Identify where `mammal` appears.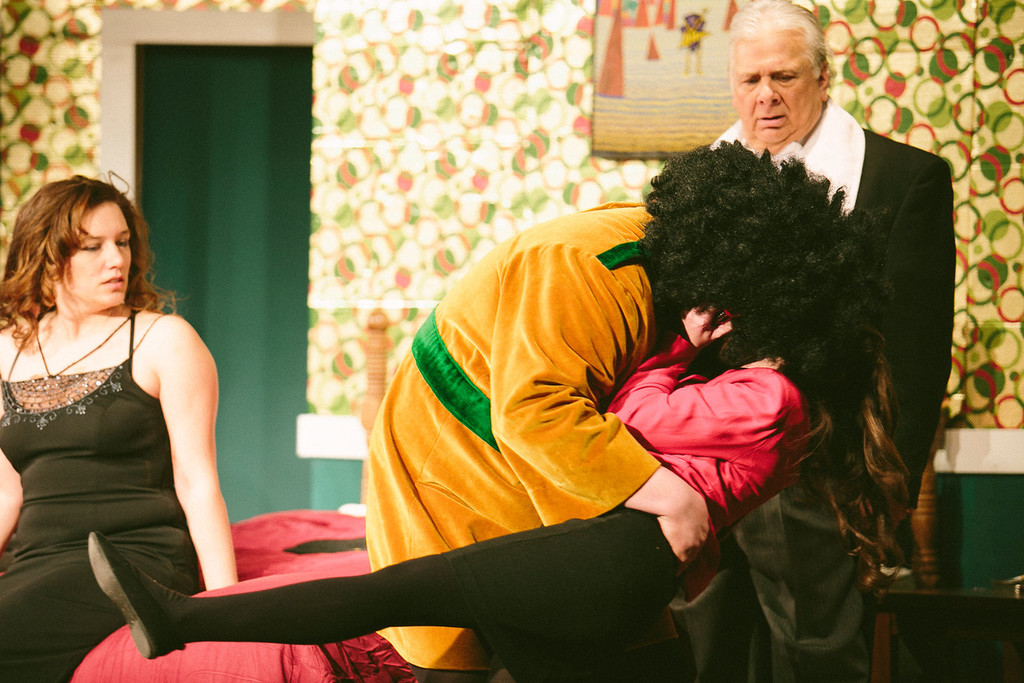
Appears at {"x1": 360, "y1": 137, "x2": 893, "y2": 682}.
